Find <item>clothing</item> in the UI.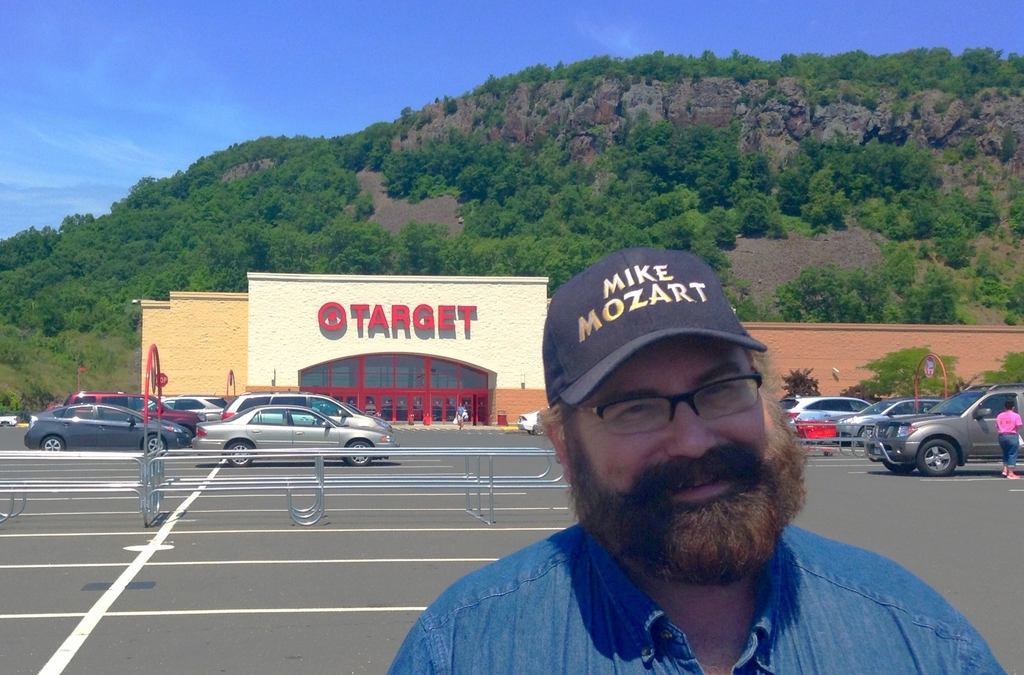
UI element at (995,409,1023,462).
